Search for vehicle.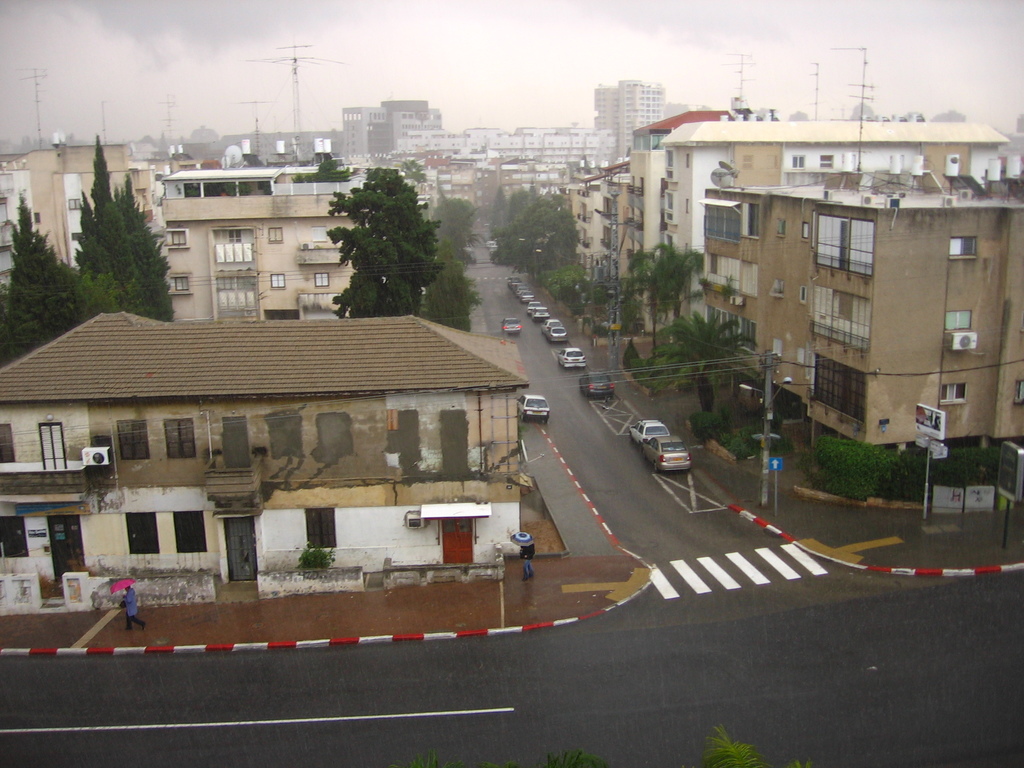
Found at (579,370,616,398).
